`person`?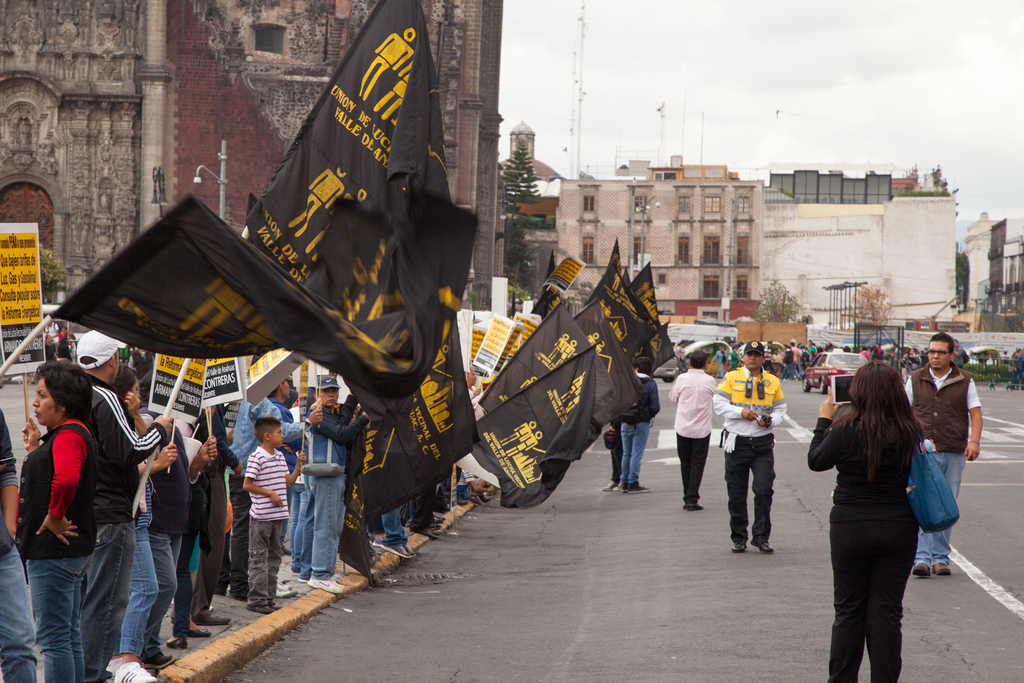
rect(953, 340, 968, 367)
